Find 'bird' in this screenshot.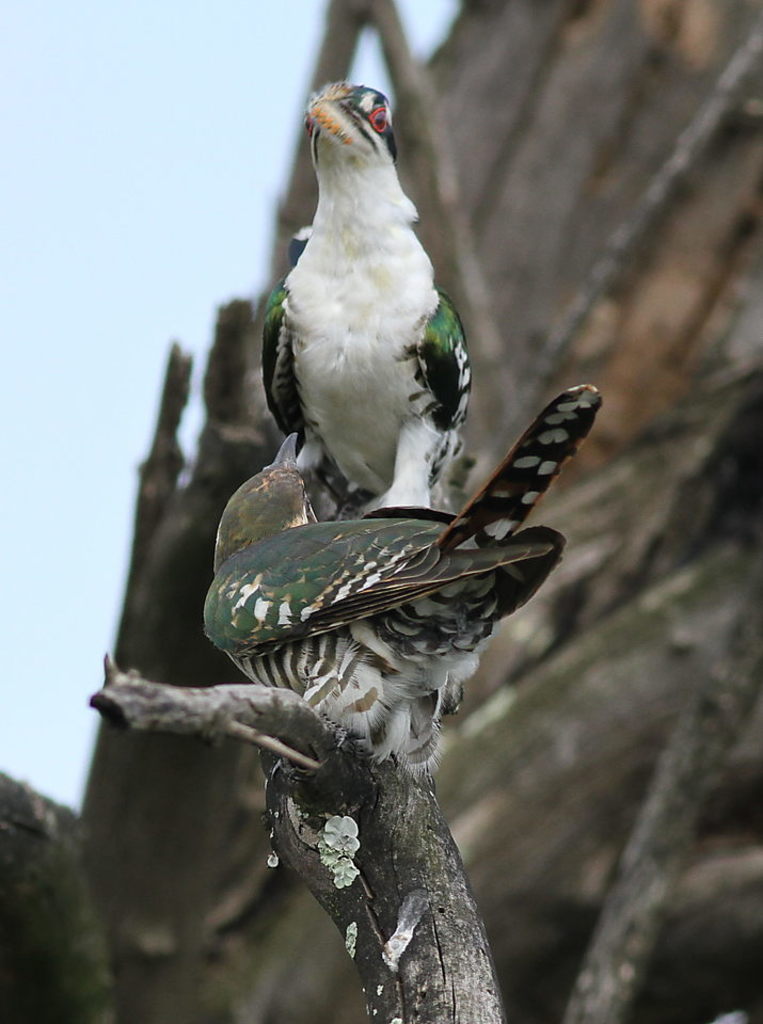
The bounding box for 'bird' is [left=197, top=382, right=605, bottom=779].
